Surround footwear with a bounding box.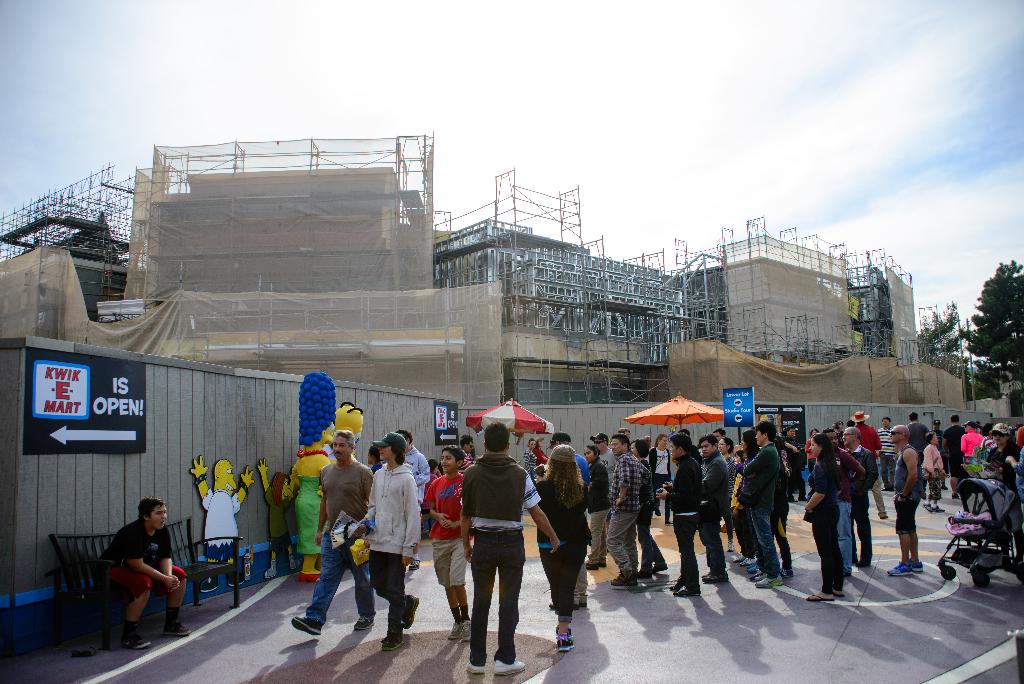
bbox=[555, 638, 573, 654].
